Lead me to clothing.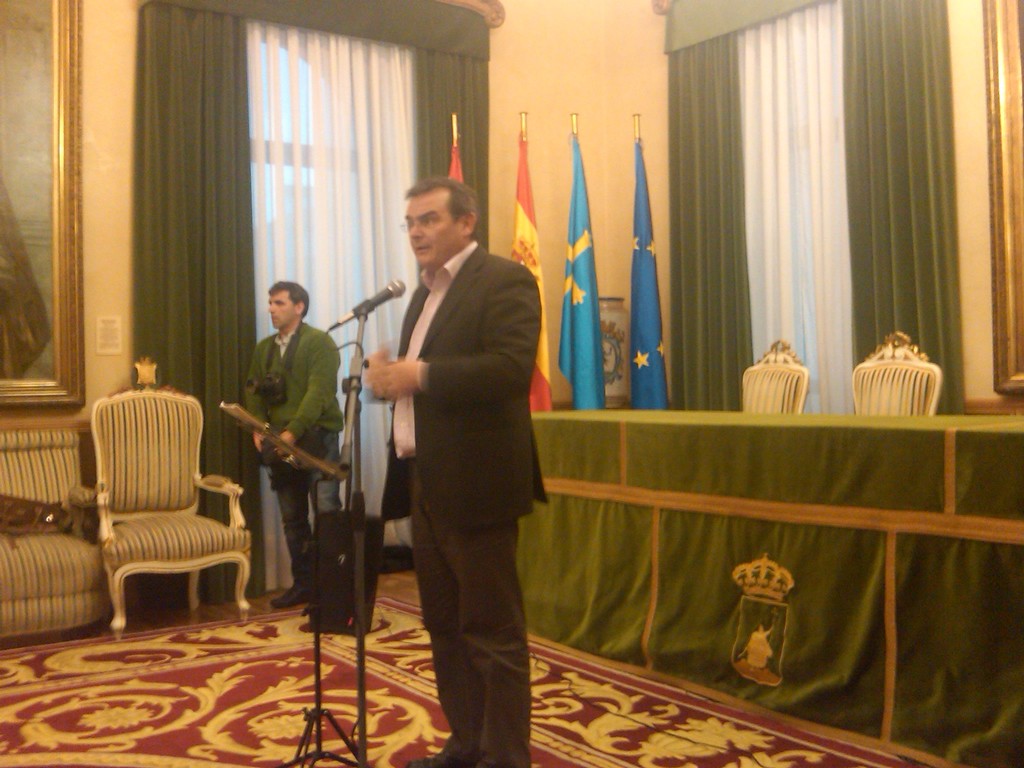
Lead to select_region(379, 236, 552, 767).
